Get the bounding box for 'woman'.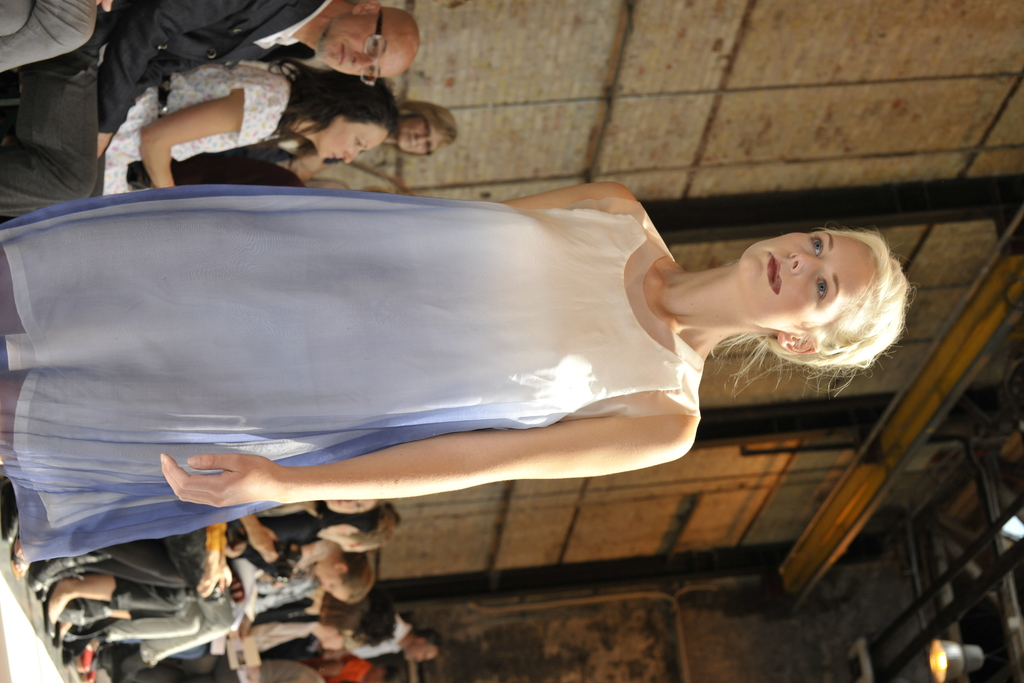
30/498/384/598.
